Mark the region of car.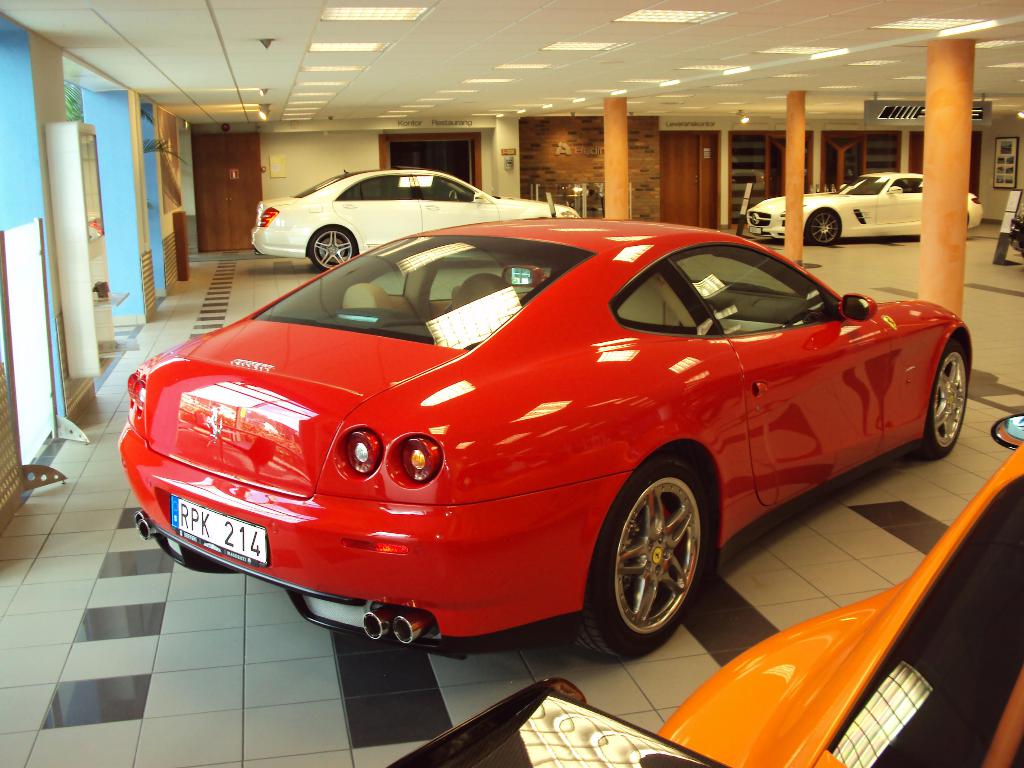
Region: bbox=(743, 173, 988, 246).
